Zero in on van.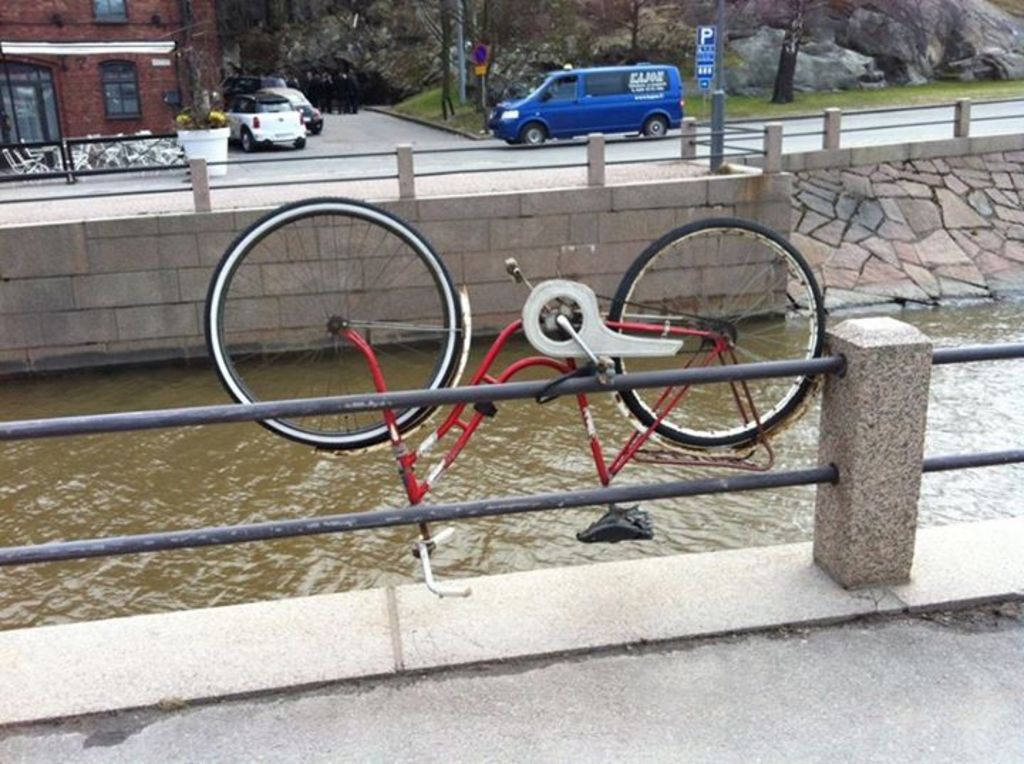
Zeroed in: [484,63,686,148].
